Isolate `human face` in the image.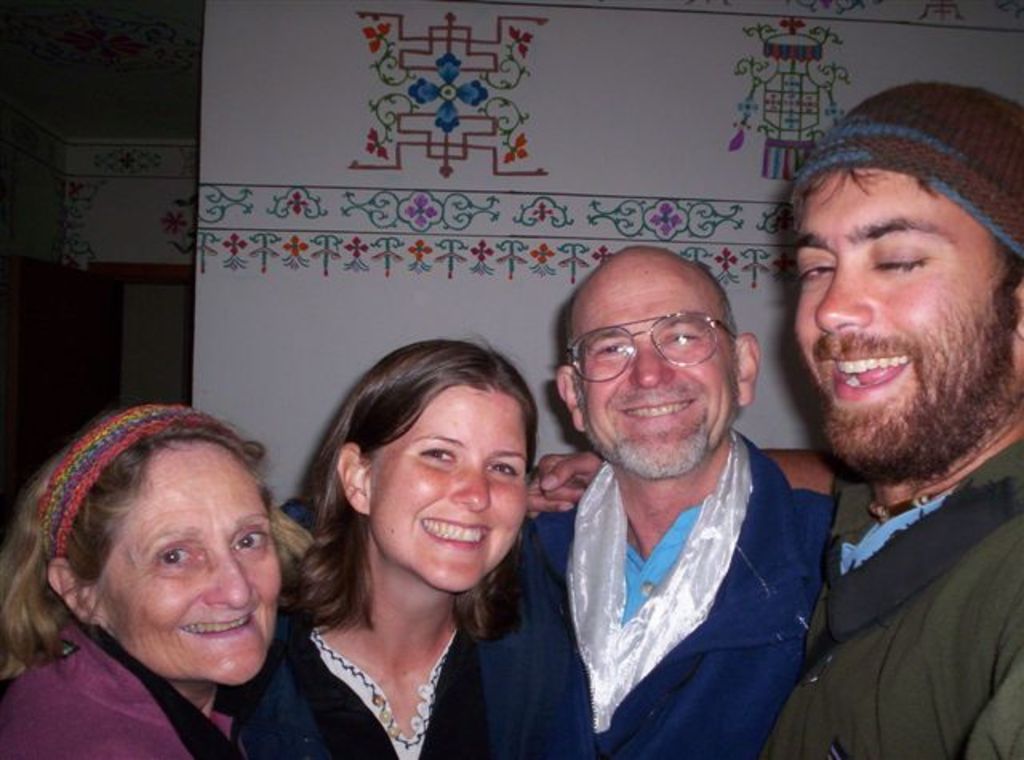
Isolated region: [x1=110, y1=443, x2=280, y2=683].
